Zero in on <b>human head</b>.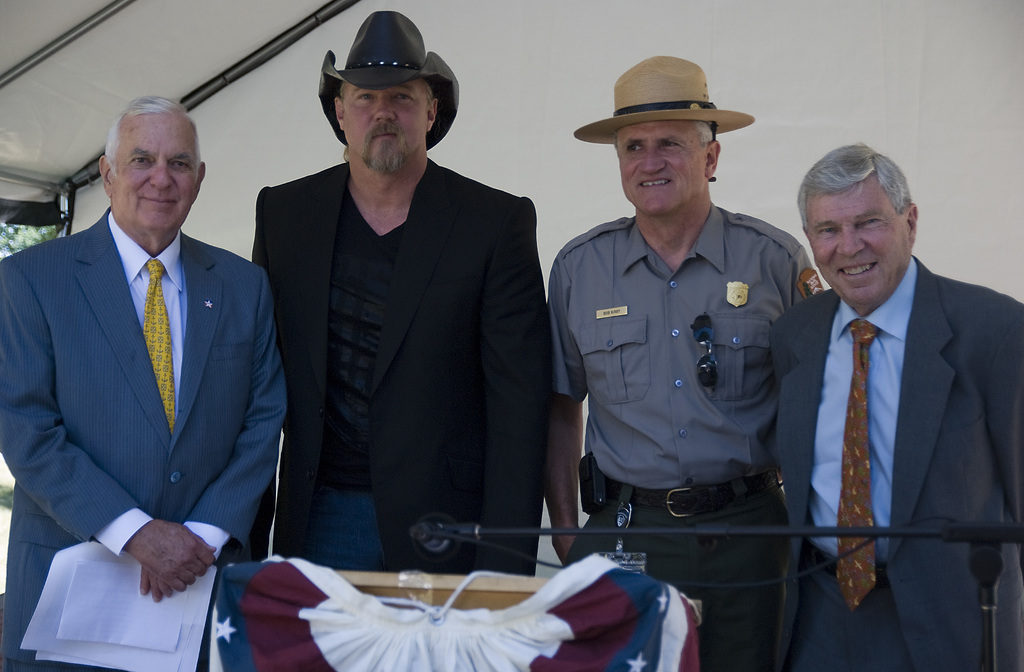
Zeroed in: 333, 48, 439, 178.
